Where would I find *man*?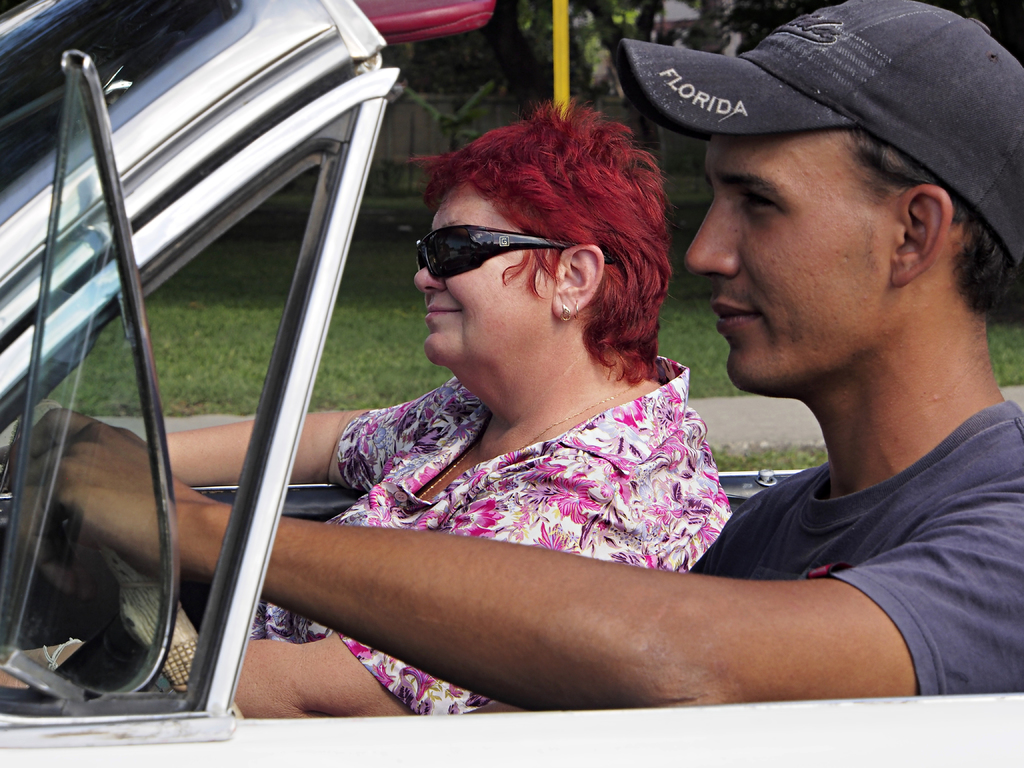
At Rect(13, 0, 1023, 723).
